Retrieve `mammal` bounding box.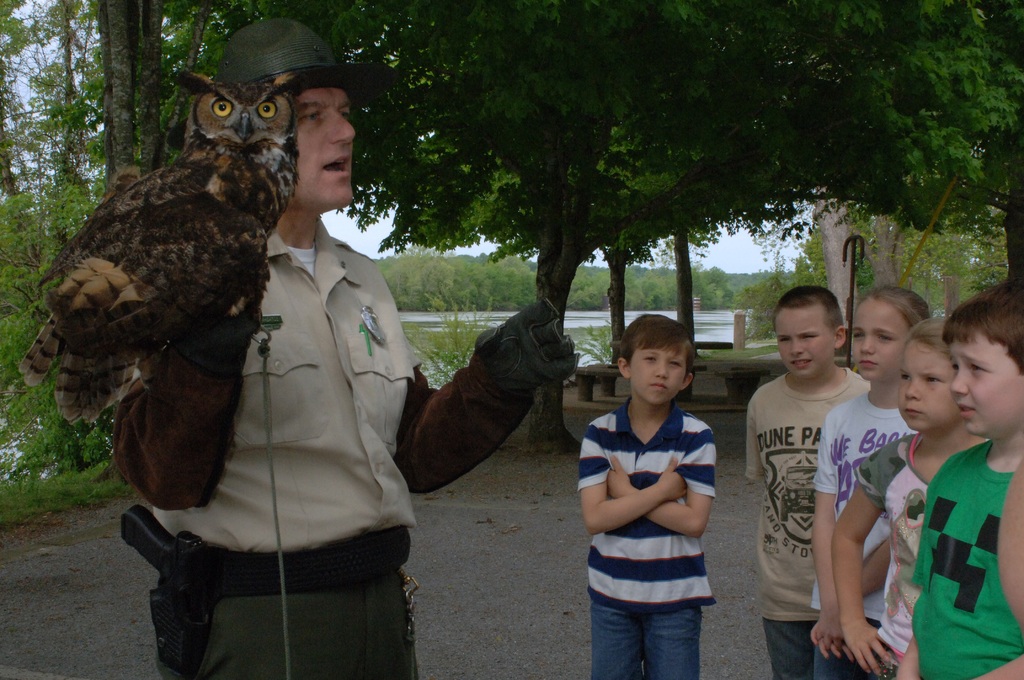
Bounding box: l=809, t=274, r=932, b=674.
